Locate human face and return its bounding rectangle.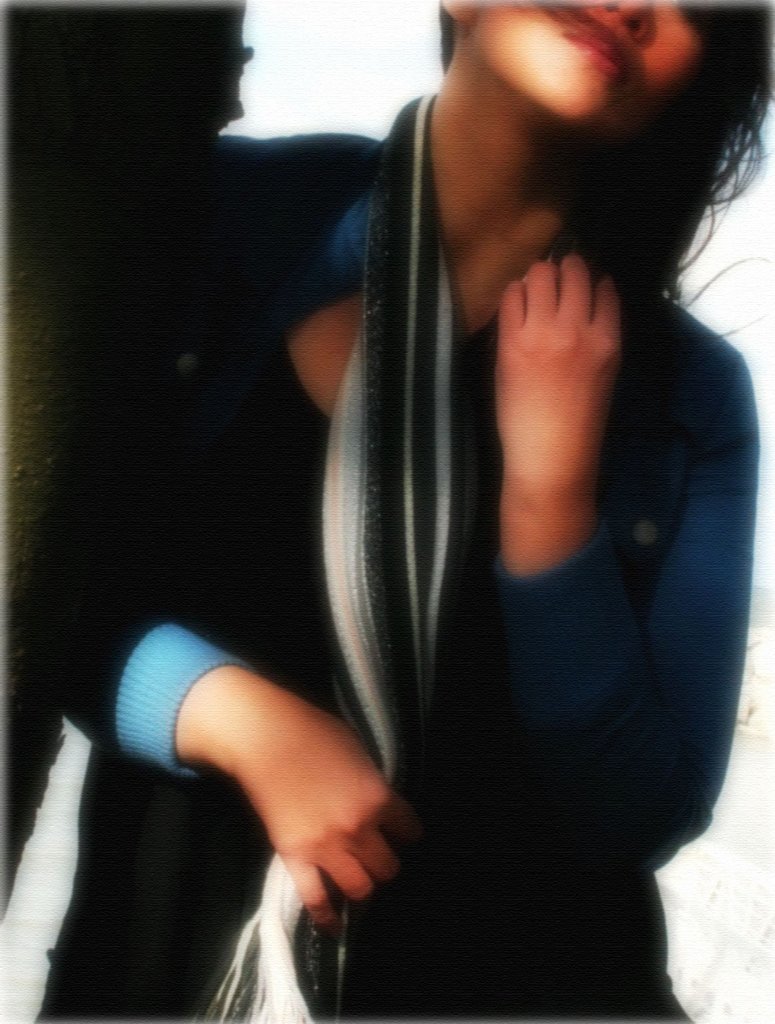
[477, 0, 691, 139].
